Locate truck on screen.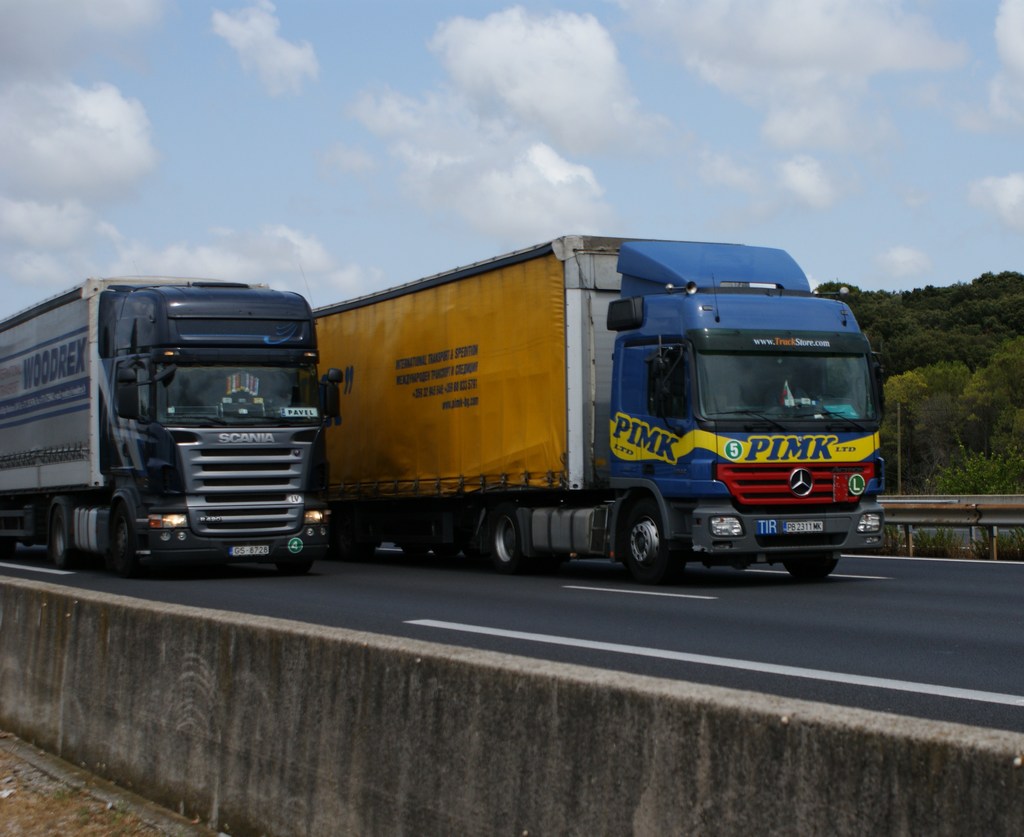
On screen at pyautogui.locateOnScreen(227, 240, 895, 590).
